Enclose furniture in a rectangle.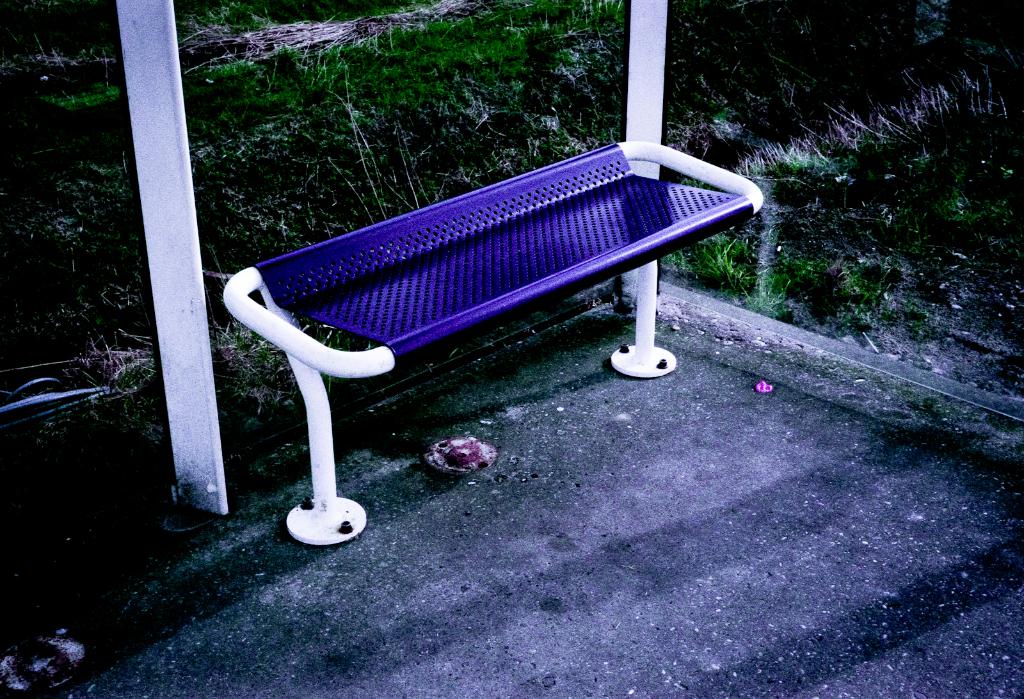
<region>219, 140, 766, 547</region>.
